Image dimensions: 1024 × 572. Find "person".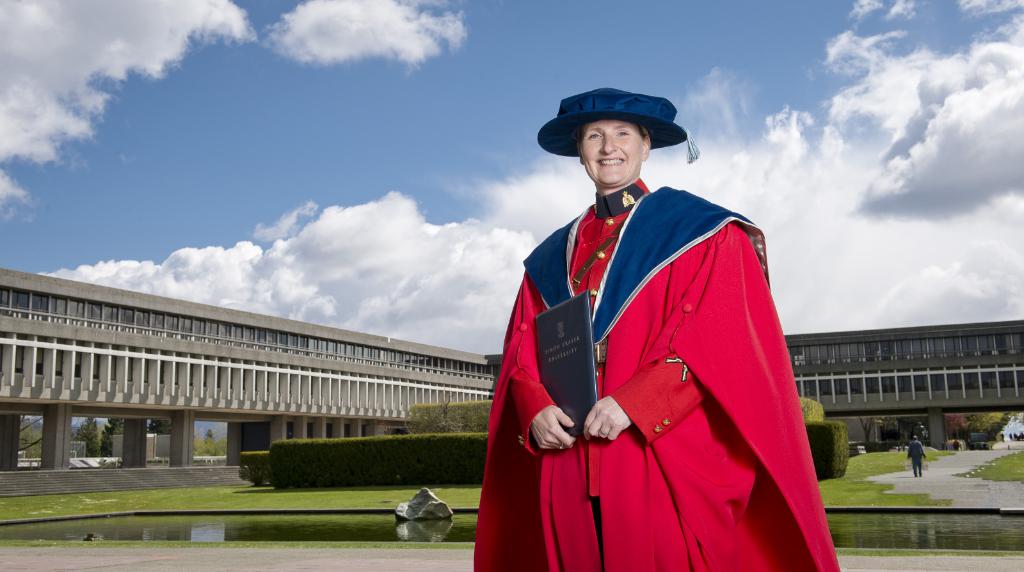
box=[502, 86, 823, 563].
